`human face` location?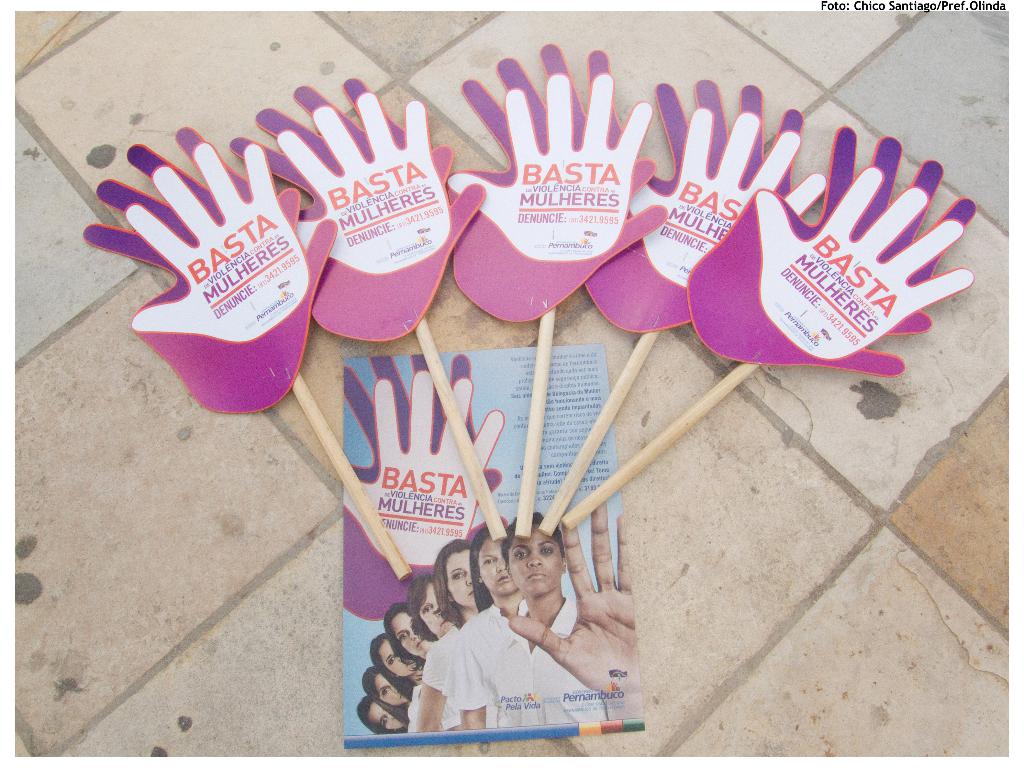
bbox(369, 701, 401, 733)
